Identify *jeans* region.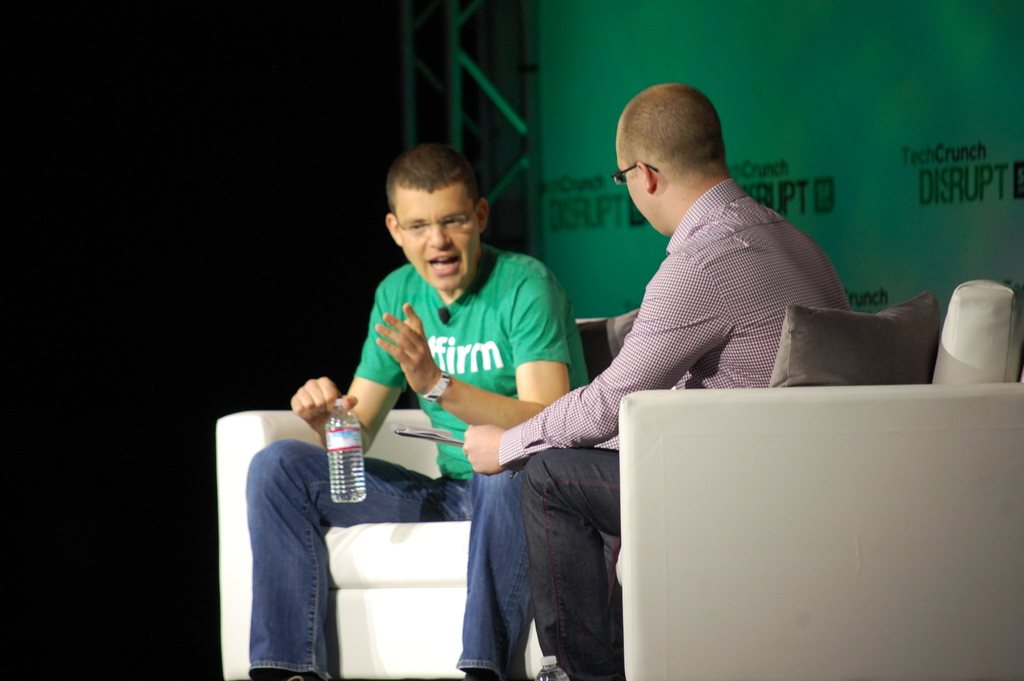
Region: l=518, t=444, r=612, b=680.
